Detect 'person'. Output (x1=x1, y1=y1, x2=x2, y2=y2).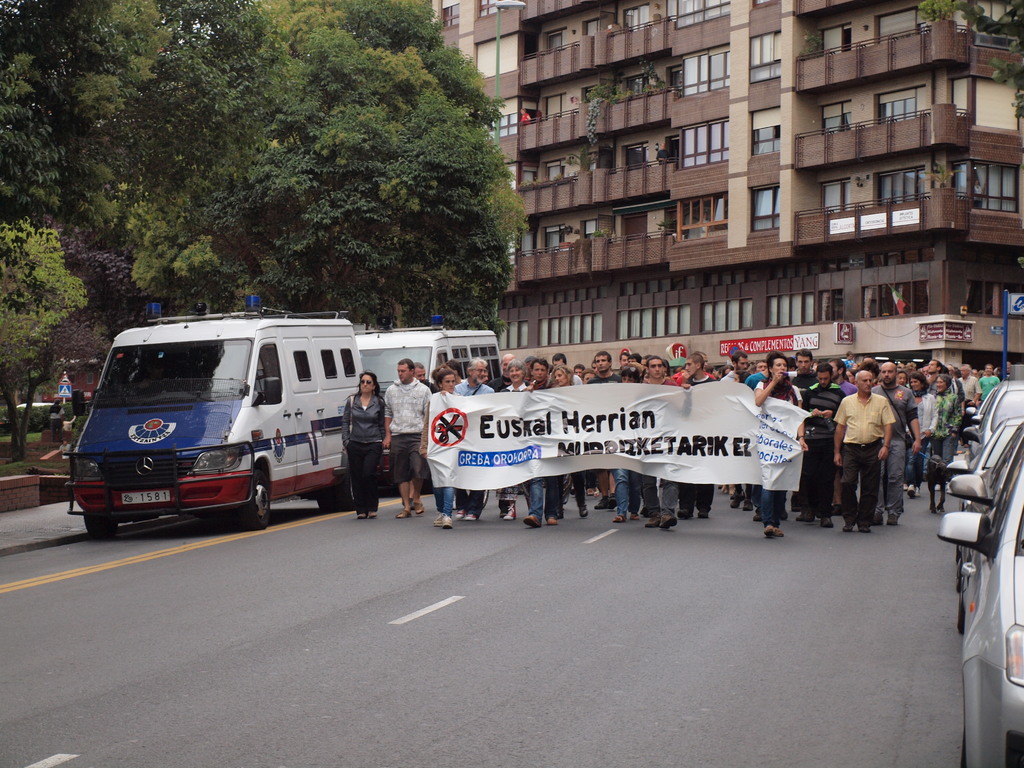
(x1=841, y1=355, x2=912, y2=544).
